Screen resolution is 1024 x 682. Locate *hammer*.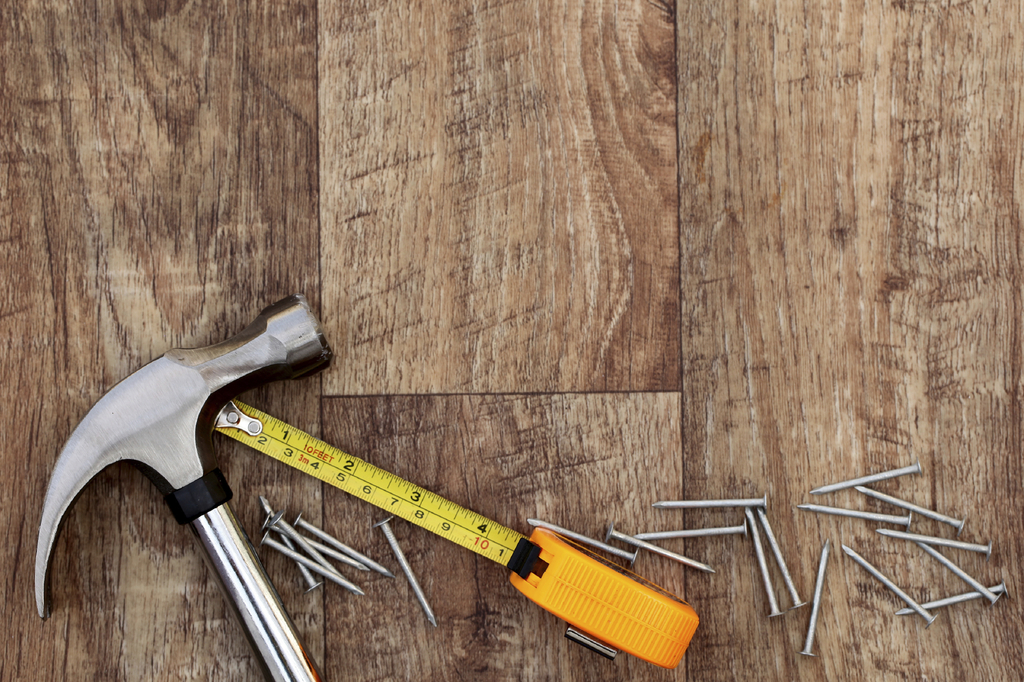
rect(31, 296, 328, 681).
